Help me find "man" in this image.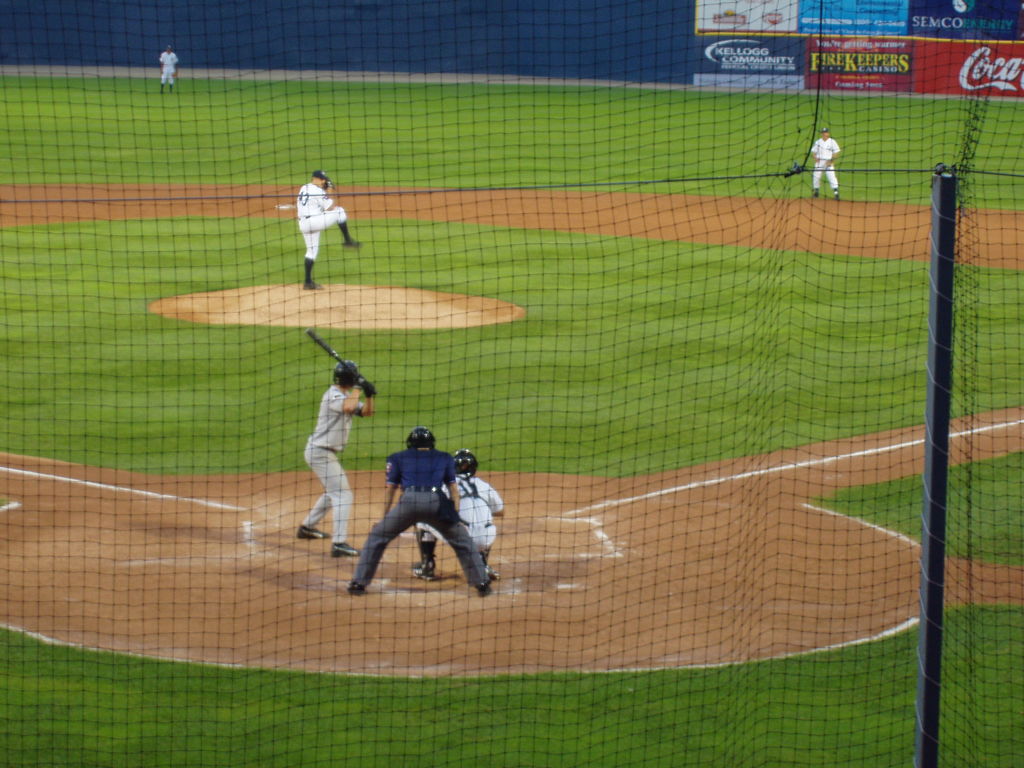
Found it: BBox(411, 453, 505, 579).
